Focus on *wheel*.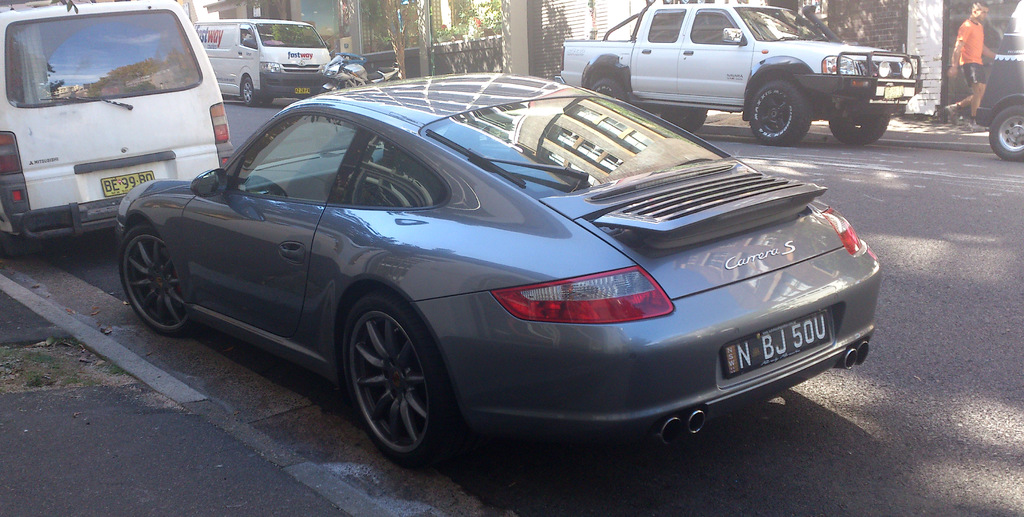
Focused at select_region(749, 80, 812, 145).
